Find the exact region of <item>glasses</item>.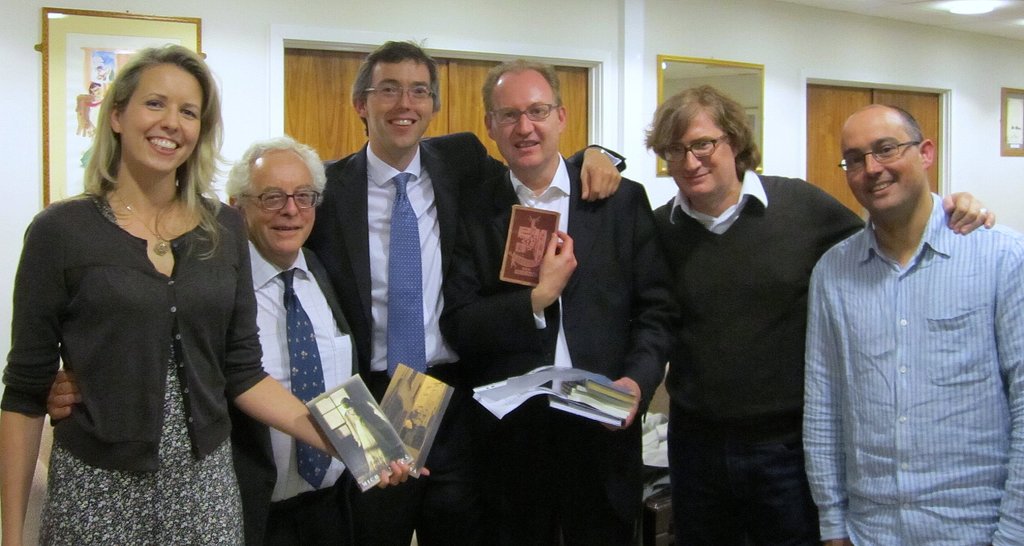
Exact region: {"x1": 491, "y1": 108, "x2": 554, "y2": 129}.
